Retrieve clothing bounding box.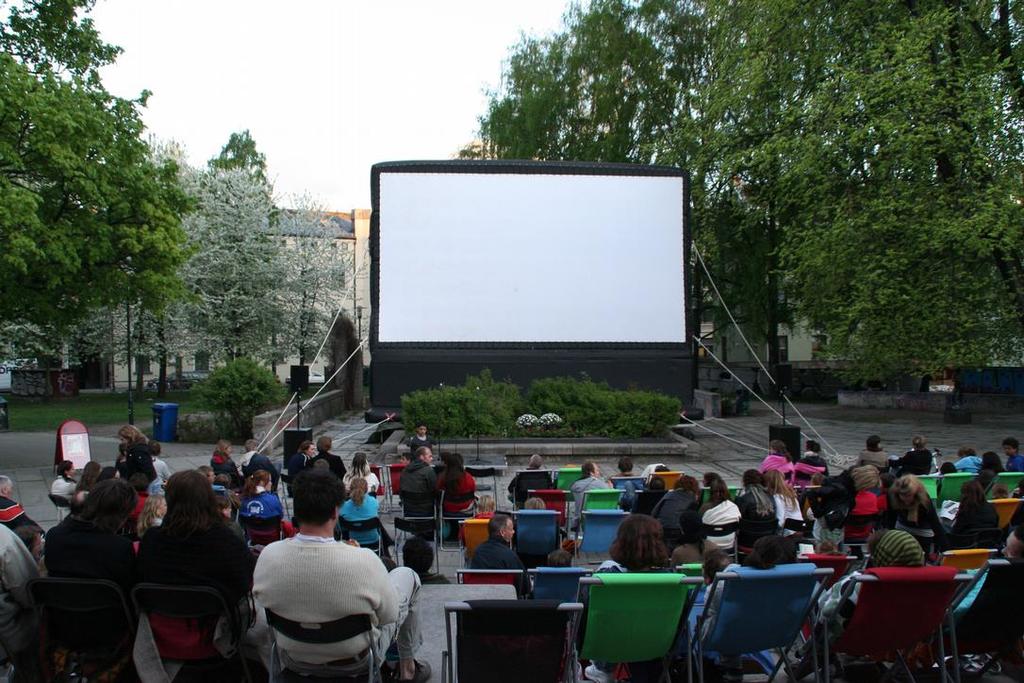
Bounding box: <region>697, 495, 741, 549</region>.
